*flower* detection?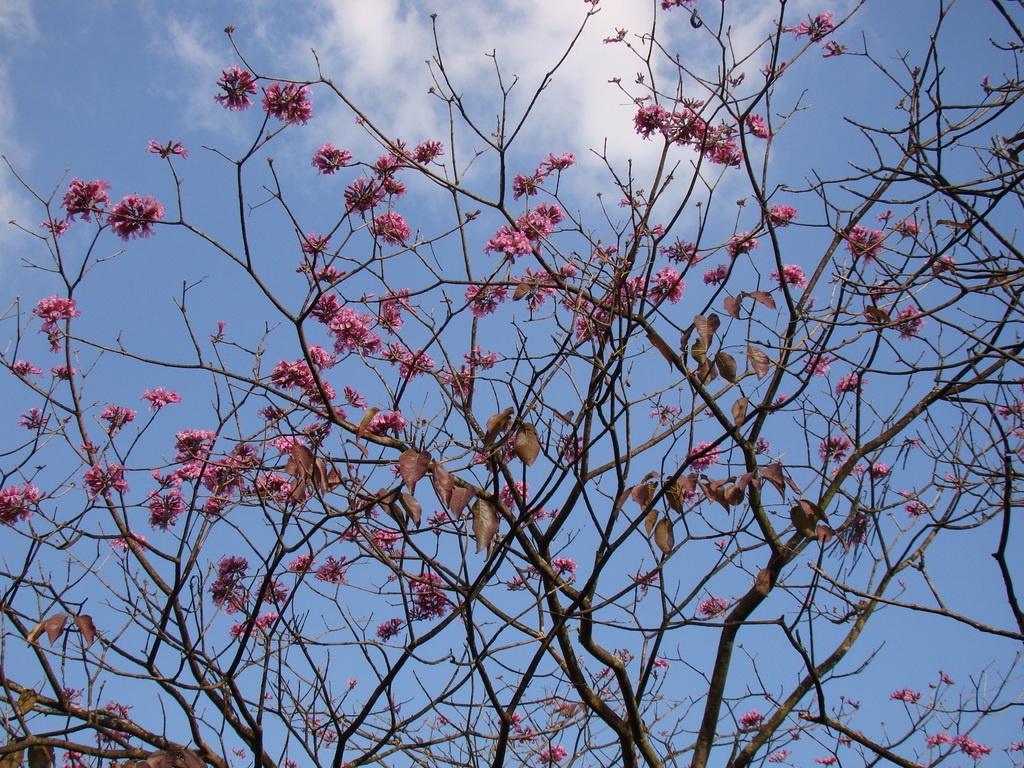
[left=204, top=451, right=255, bottom=491]
